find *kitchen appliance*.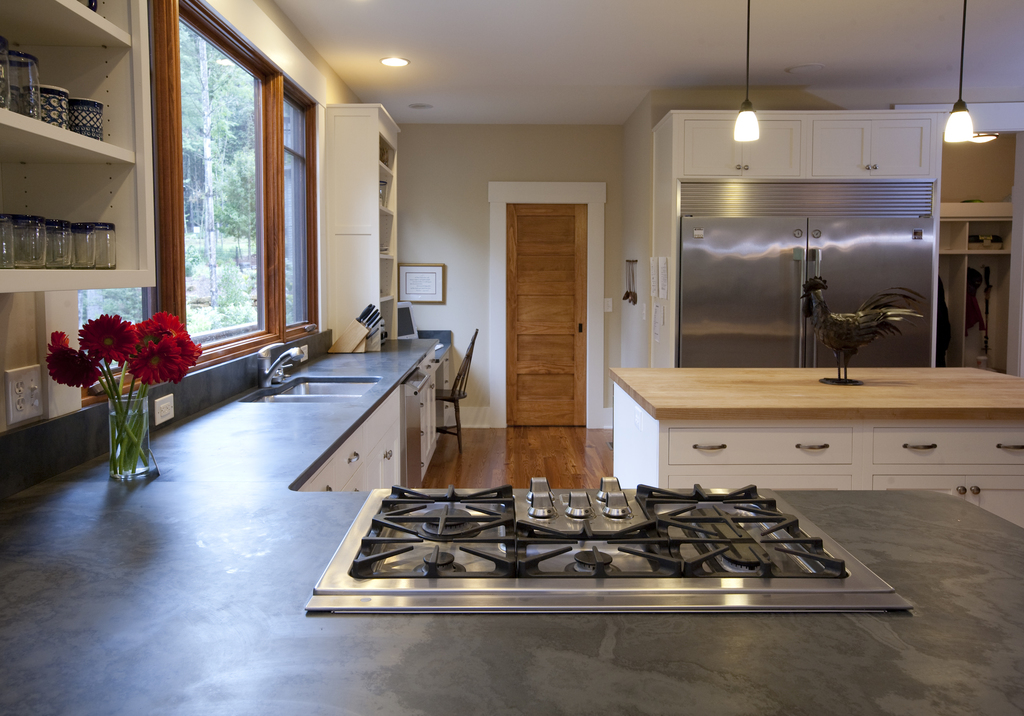
box=[307, 476, 913, 615].
